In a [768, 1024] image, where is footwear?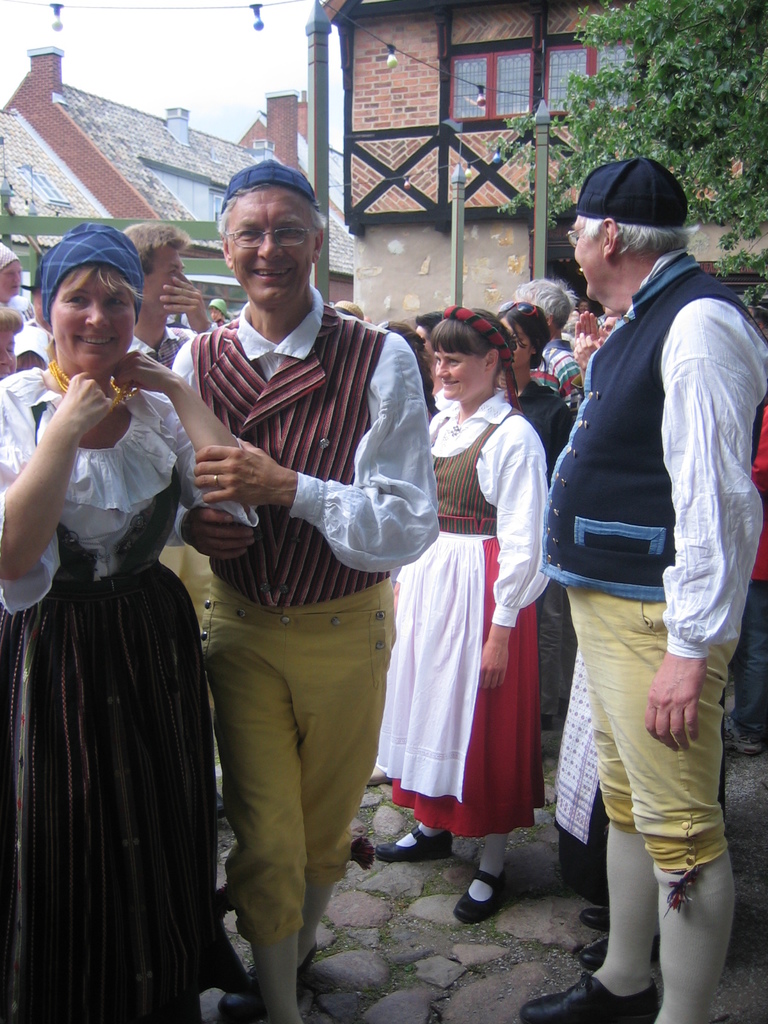
(left=580, top=908, right=615, bottom=929).
